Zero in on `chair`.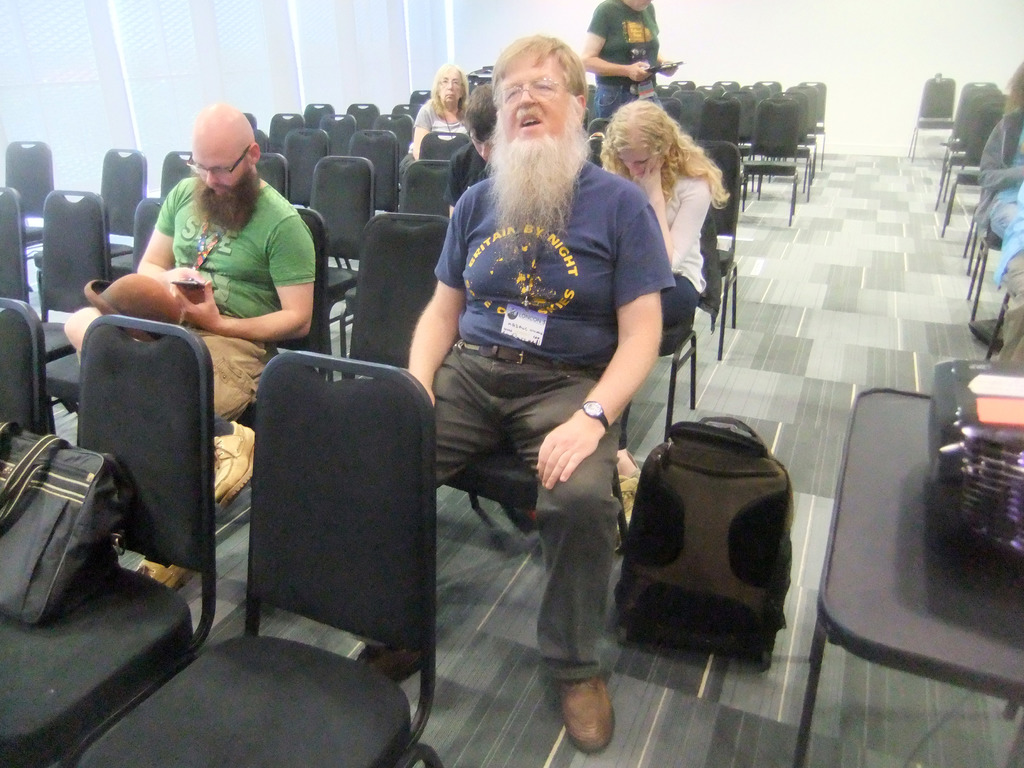
Zeroed in: x1=408, y1=88, x2=433, y2=114.
